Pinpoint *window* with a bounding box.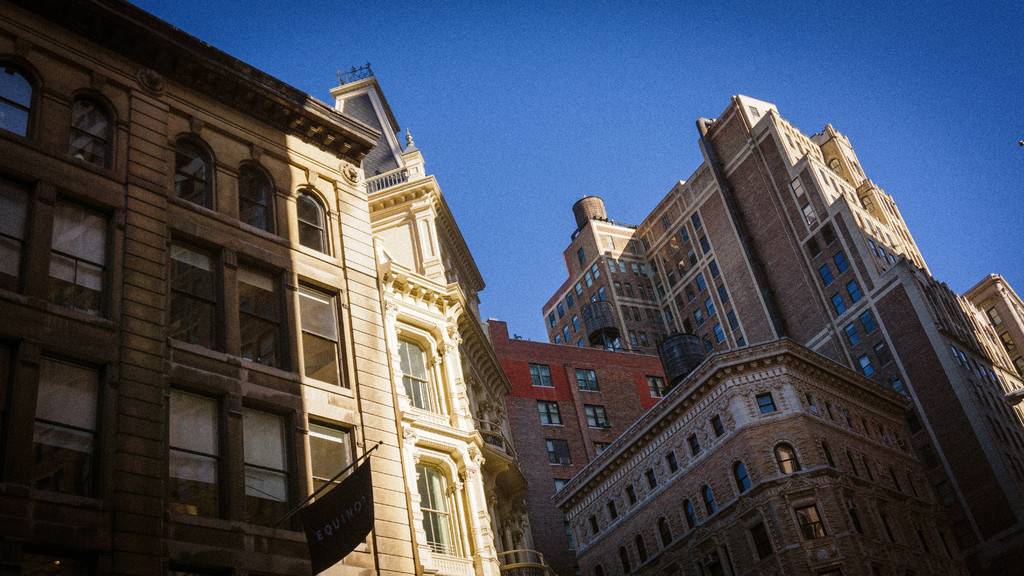
626,485,636,505.
